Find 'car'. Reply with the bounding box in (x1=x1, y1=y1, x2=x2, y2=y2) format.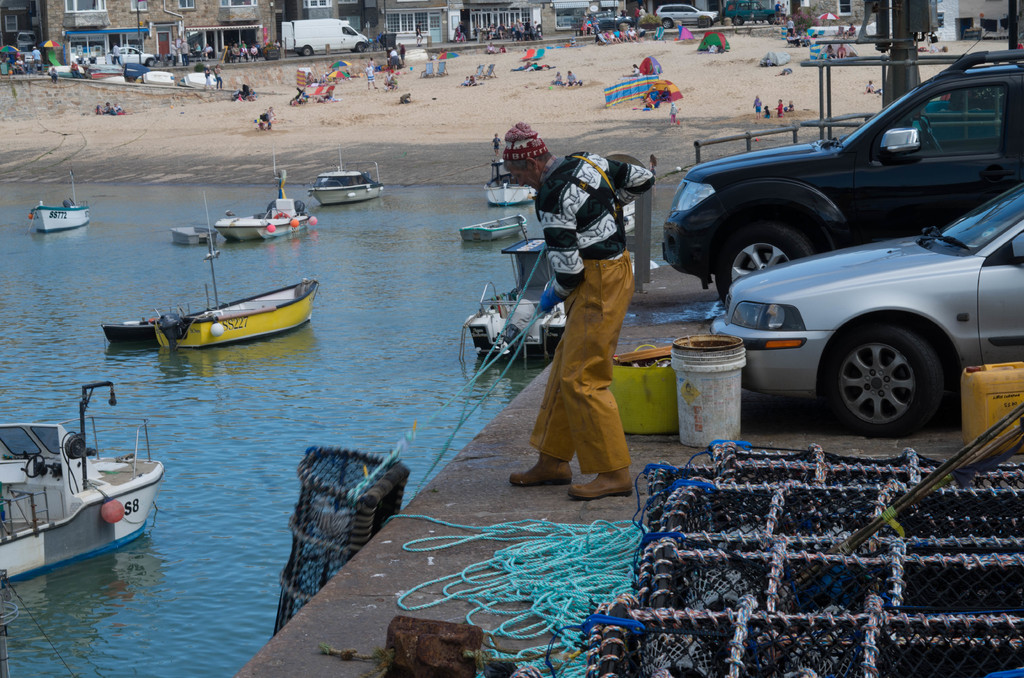
(x1=585, y1=9, x2=635, y2=33).
